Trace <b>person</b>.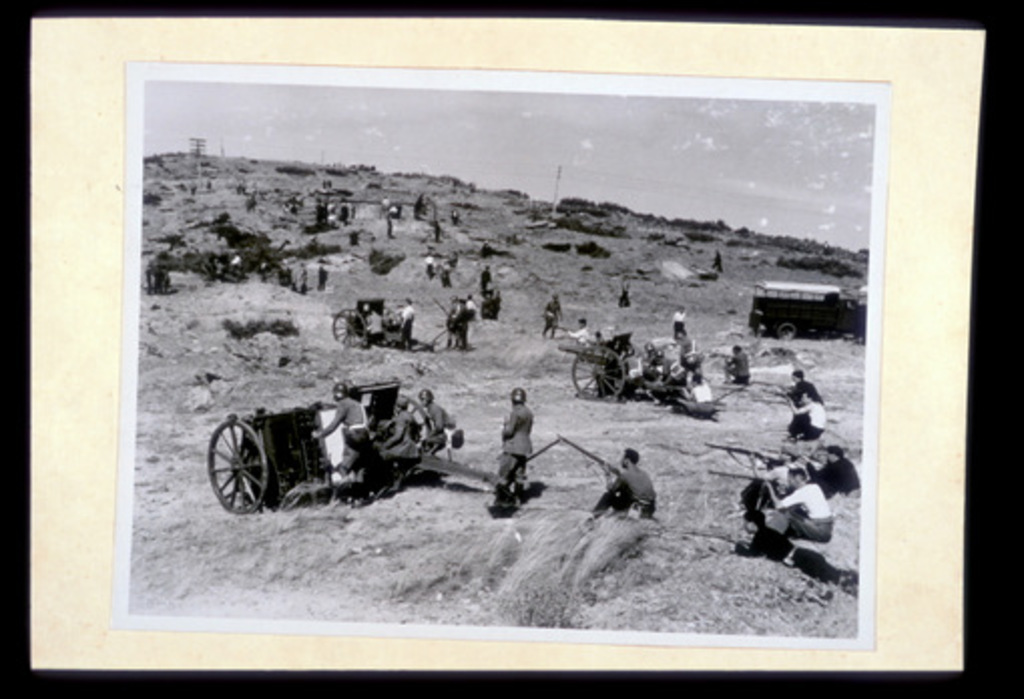
Traced to bbox=(424, 386, 462, 458).
